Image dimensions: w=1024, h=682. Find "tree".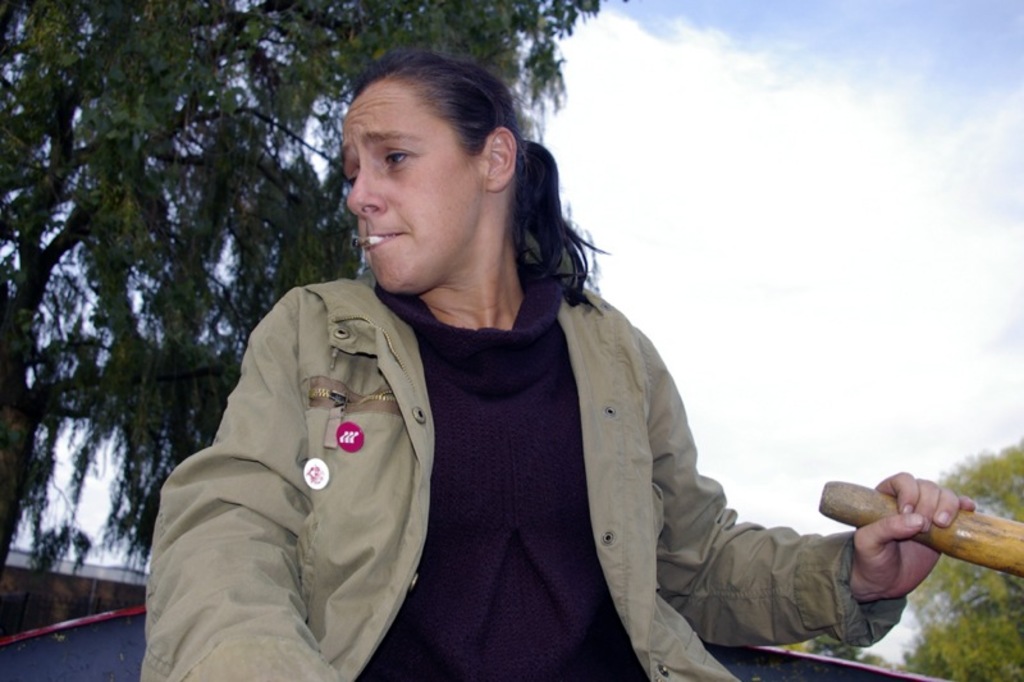
0/0/621/640.
